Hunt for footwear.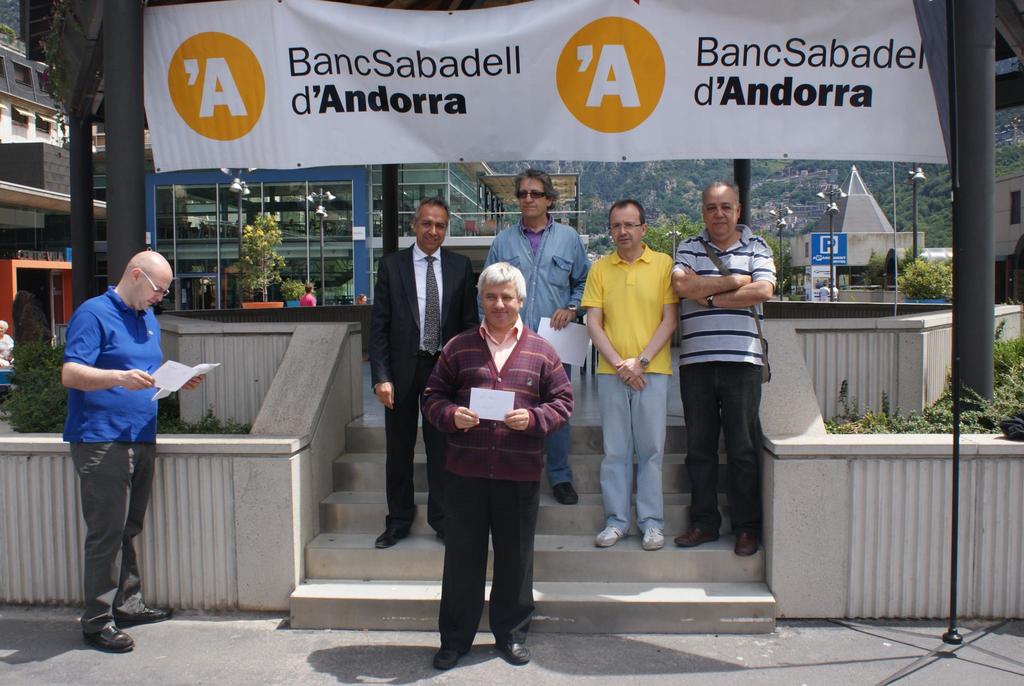
Hunted down at select_region(64, 596, 131, 660).
